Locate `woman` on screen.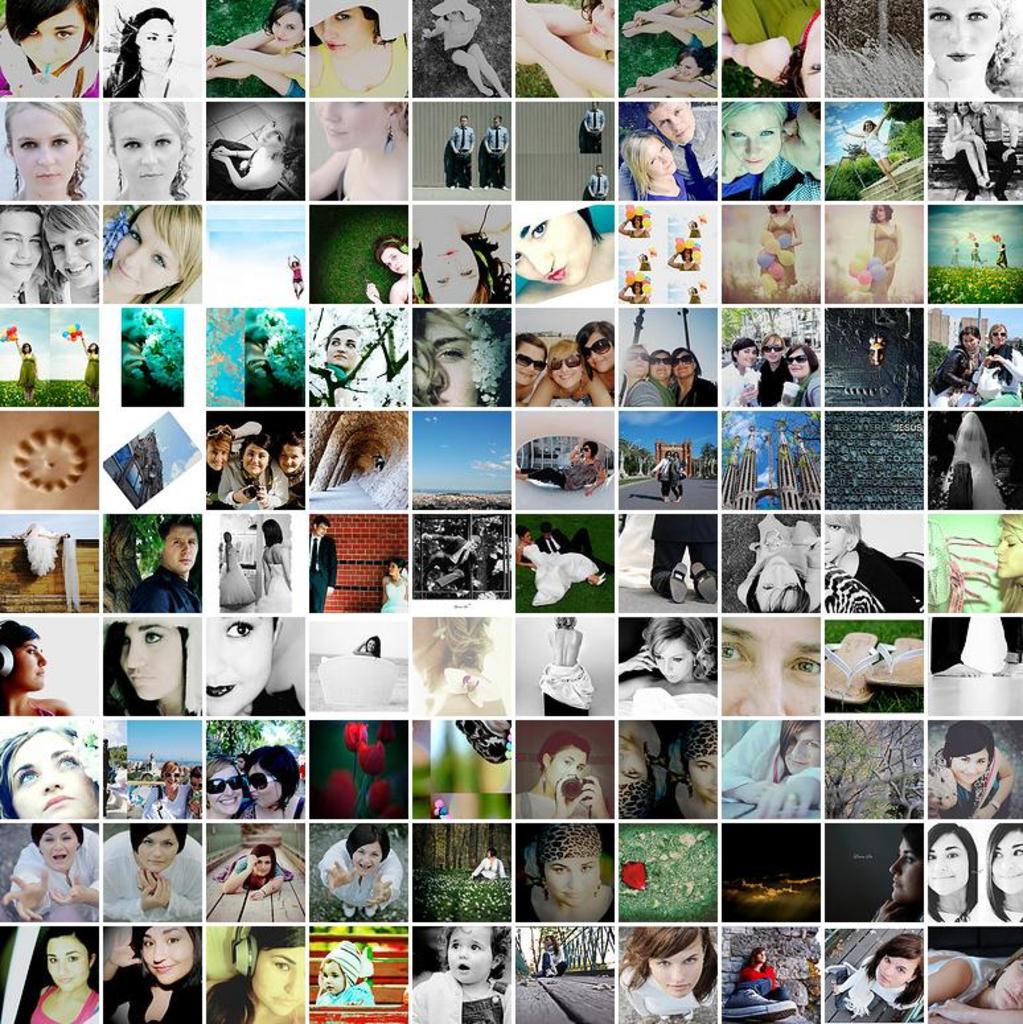
On screen at Rect(579, 317, 615, 402).
